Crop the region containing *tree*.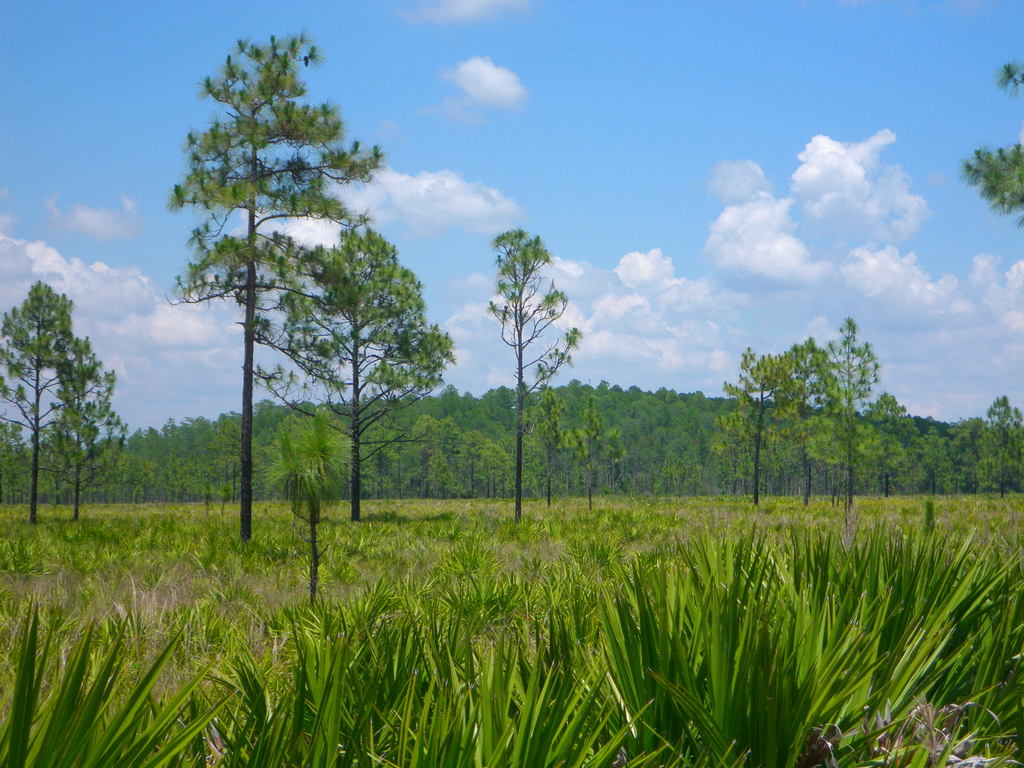
Crop region: crop(578, 397, 631, 516).
